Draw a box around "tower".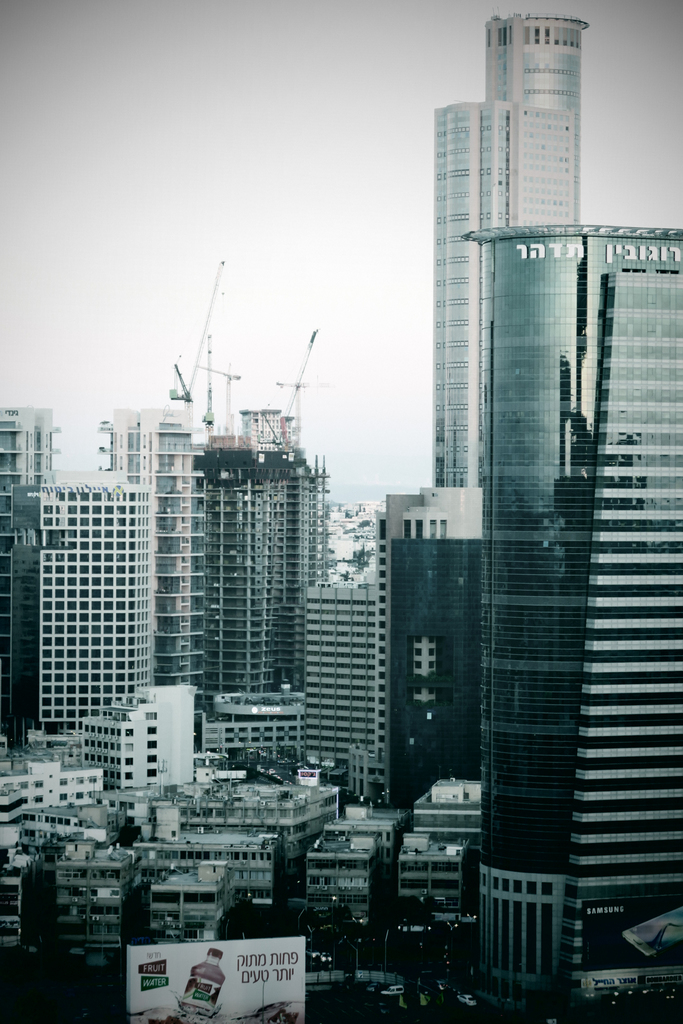
<box>383,486,460,811</box>.
